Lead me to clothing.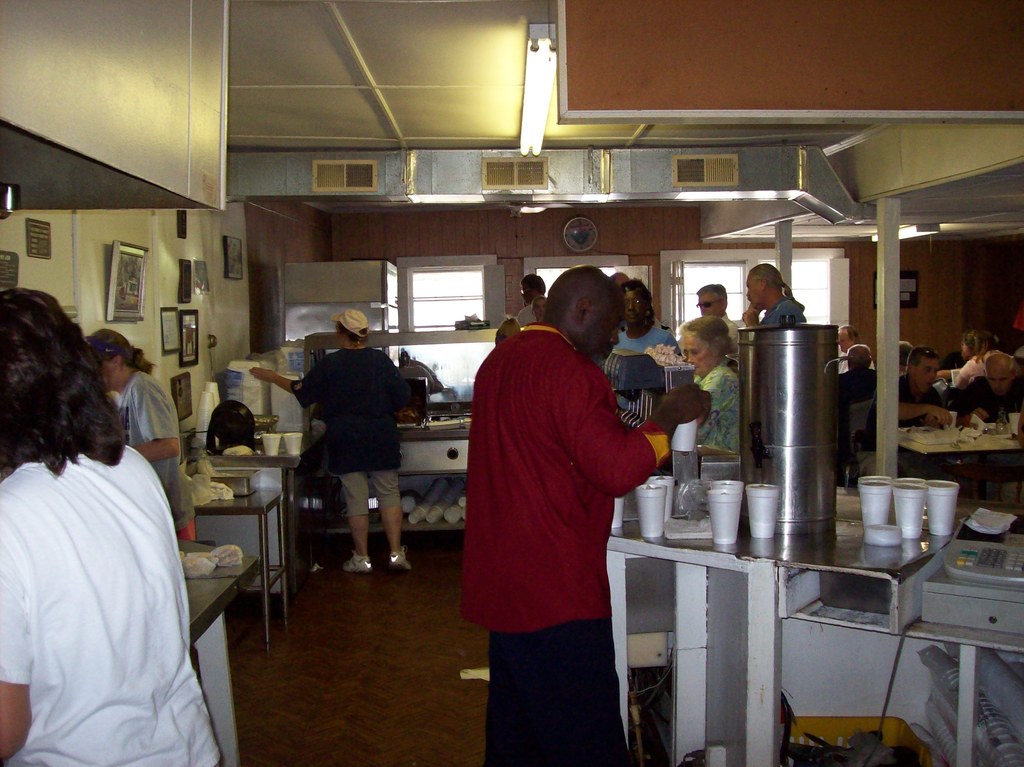
Lead to (x1=721, y1=315, x2=744, y2=346).
